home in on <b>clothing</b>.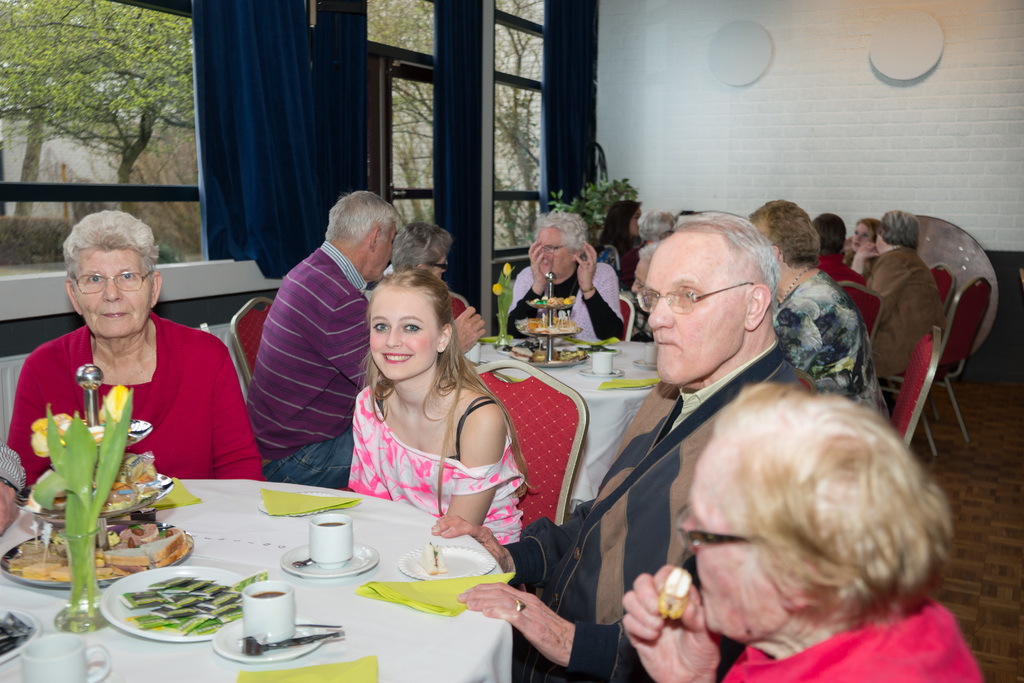
Homed in at [x1=818, y1=259, x2=894, y2=342].
